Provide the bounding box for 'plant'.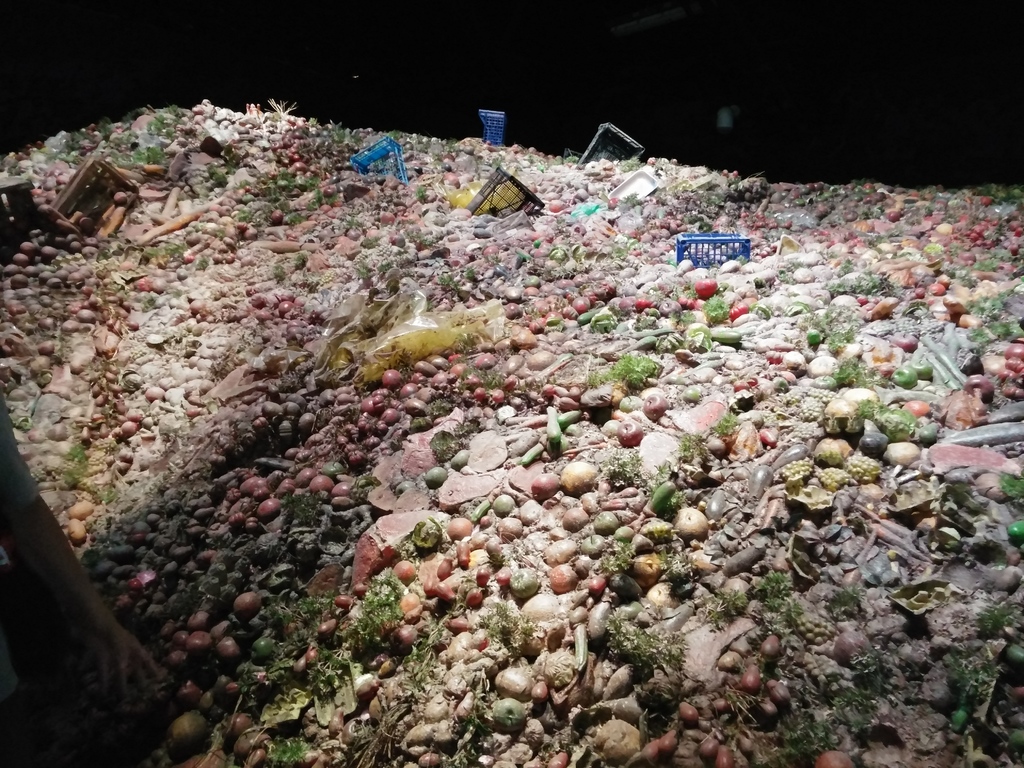
[671, 308, 701, 322].
